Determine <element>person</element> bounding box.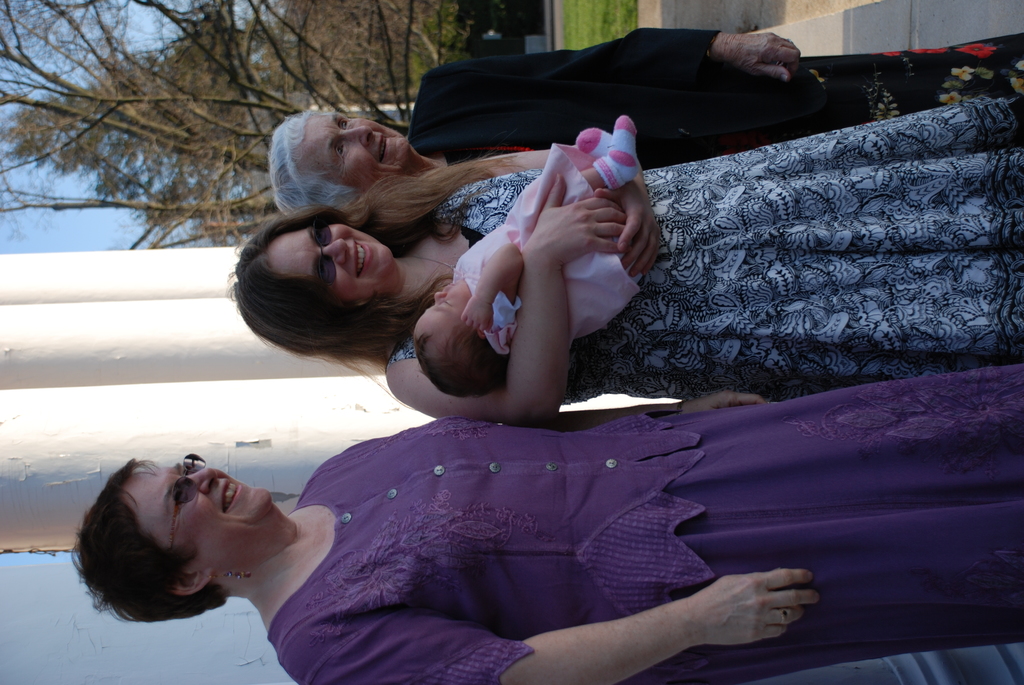
Determined: crop(70, 361, 1021, 684).
